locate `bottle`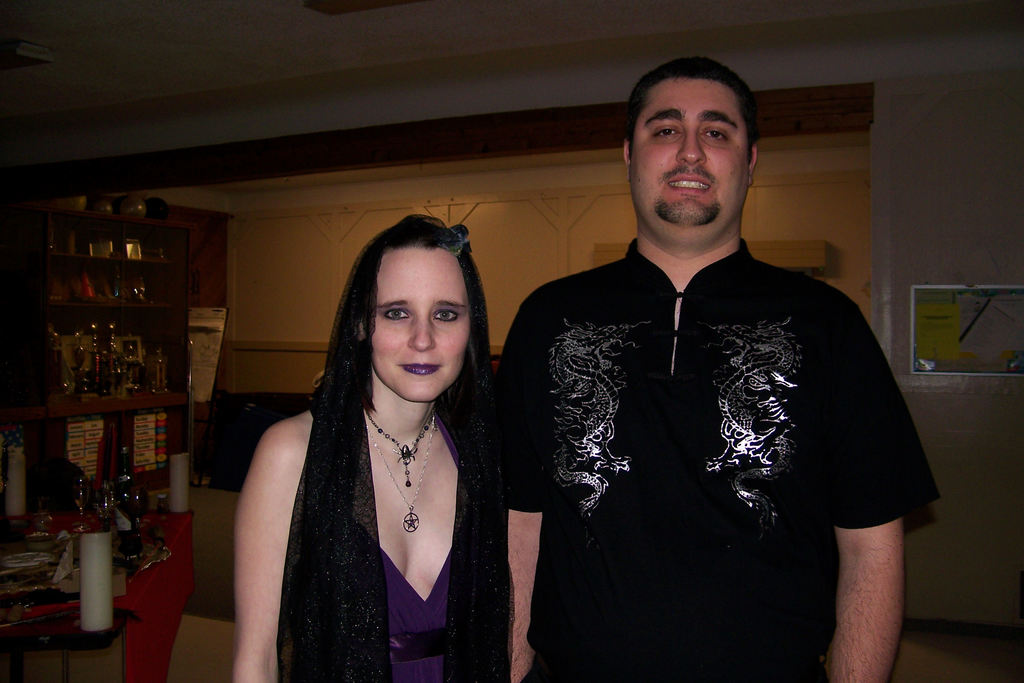
x1=155, y1=347, x2=167, y2=395
